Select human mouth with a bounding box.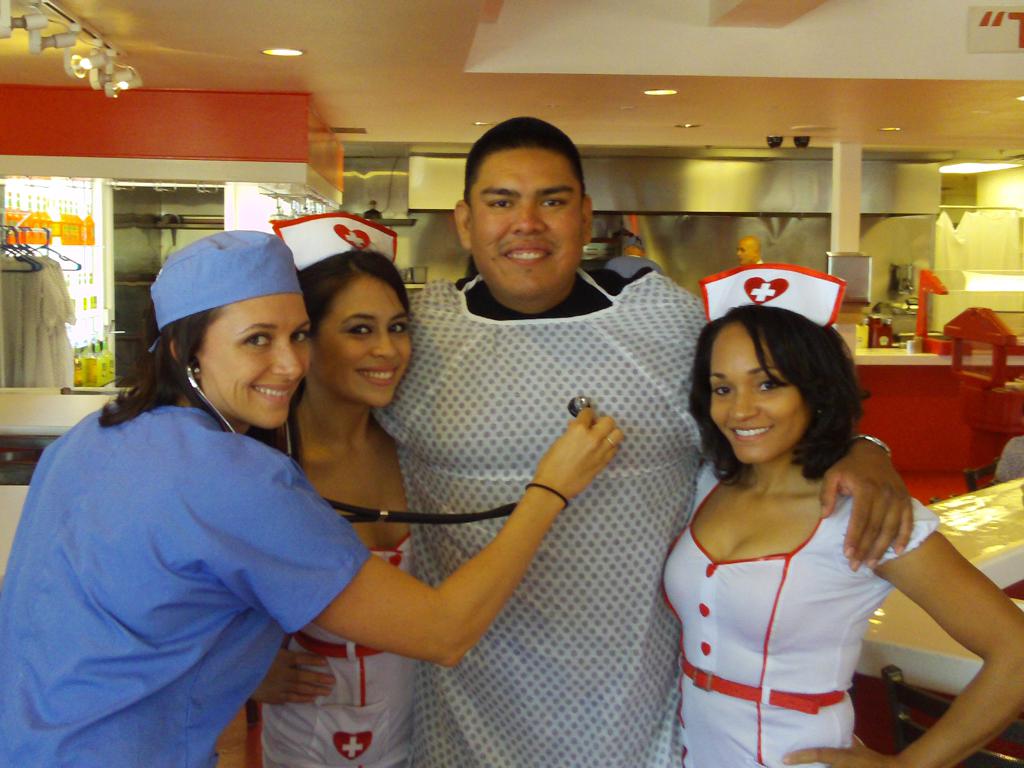
select_region(728, 424, 776, 440).
